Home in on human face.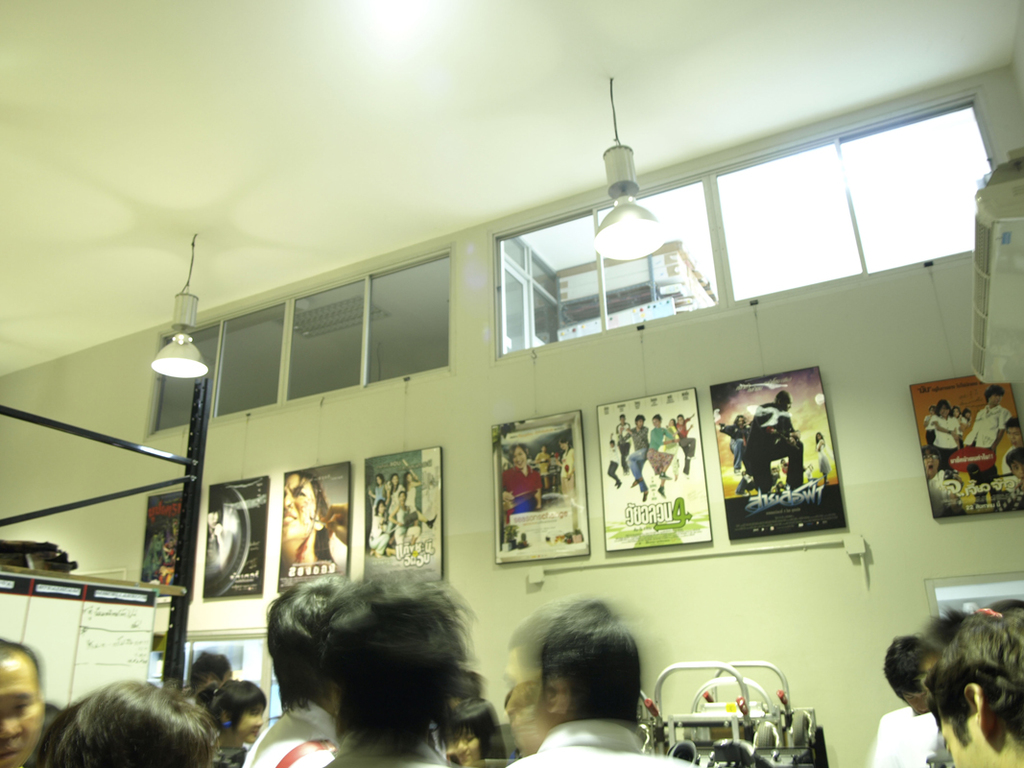
Homed in at [x1=924, y1=452, x2=939, y2=469].
